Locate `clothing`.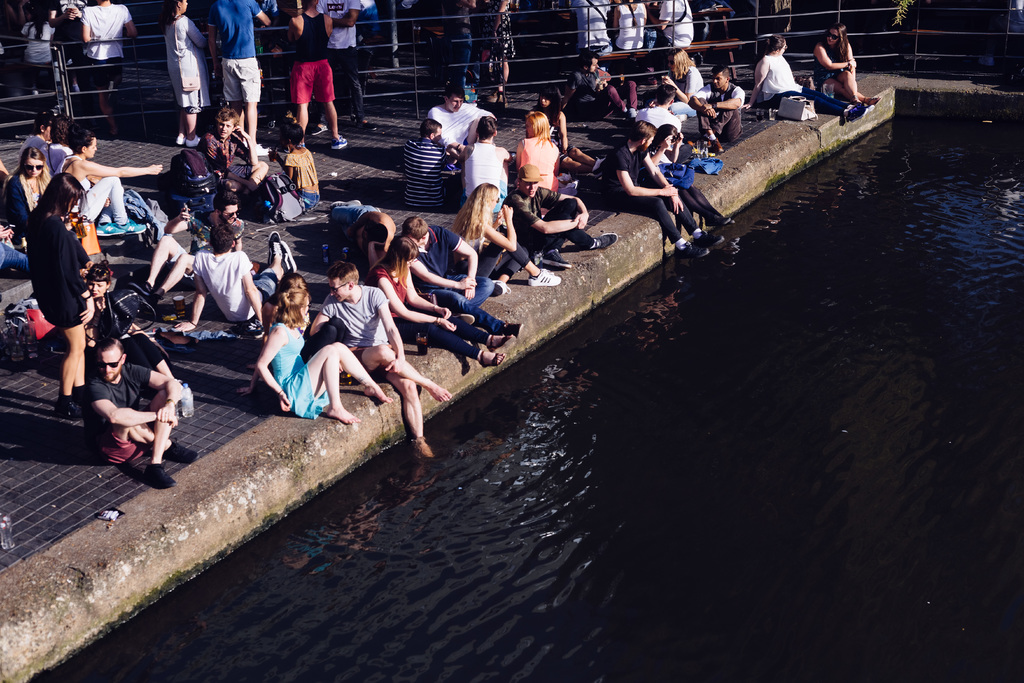
Bounding box: <box>289,145,316,213</box>.
